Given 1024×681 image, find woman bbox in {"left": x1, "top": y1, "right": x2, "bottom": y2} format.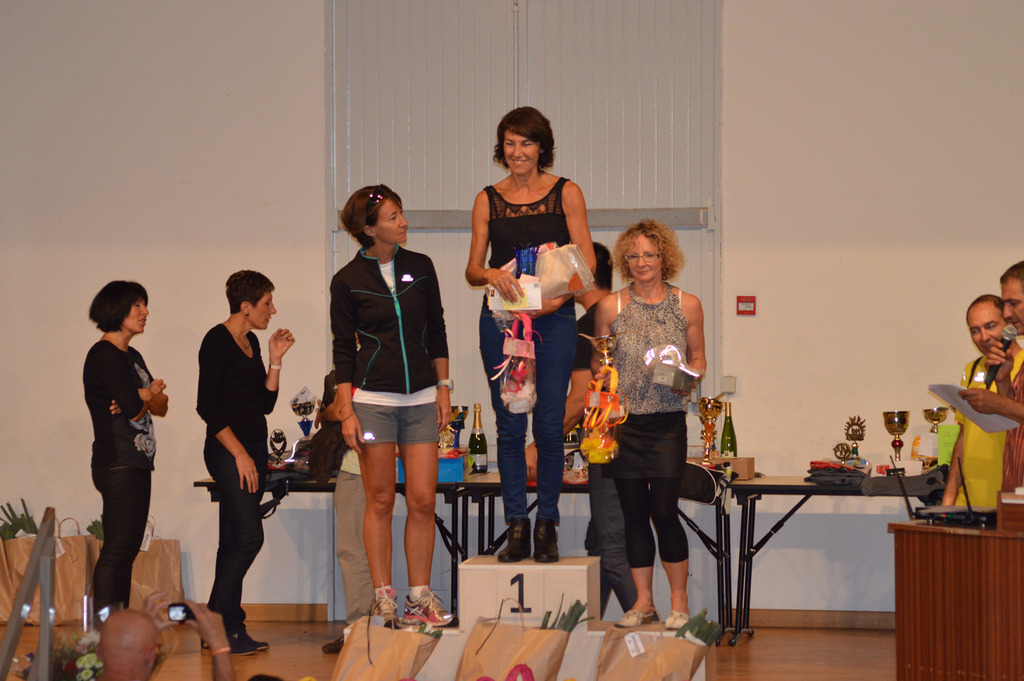
{"left": 584, "top": 209, "right": 719, "bottom": 632}.
